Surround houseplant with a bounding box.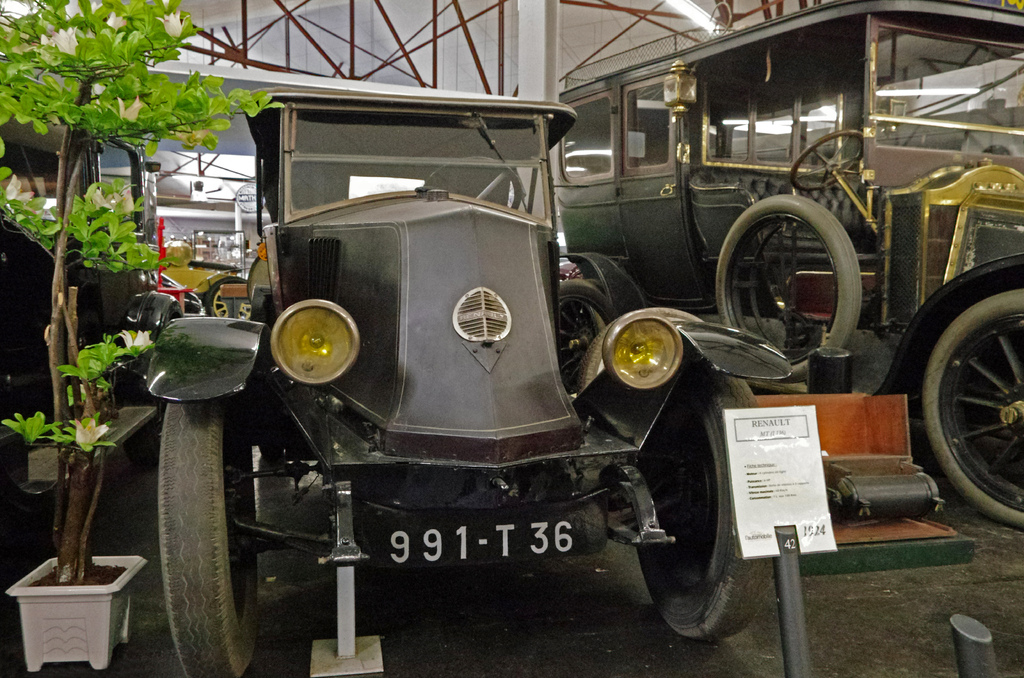
detection(0, 0, 286, 670).
